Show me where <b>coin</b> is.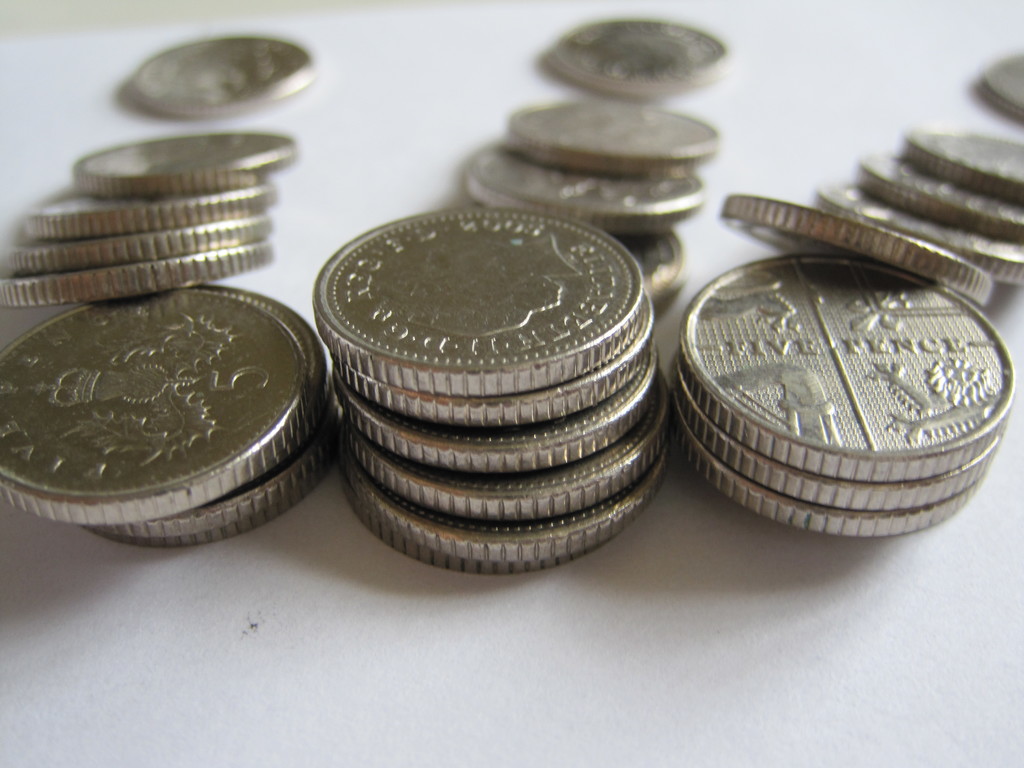
<b>coin</b> is at x1=25 y1=186 x2=288 y2=243.
